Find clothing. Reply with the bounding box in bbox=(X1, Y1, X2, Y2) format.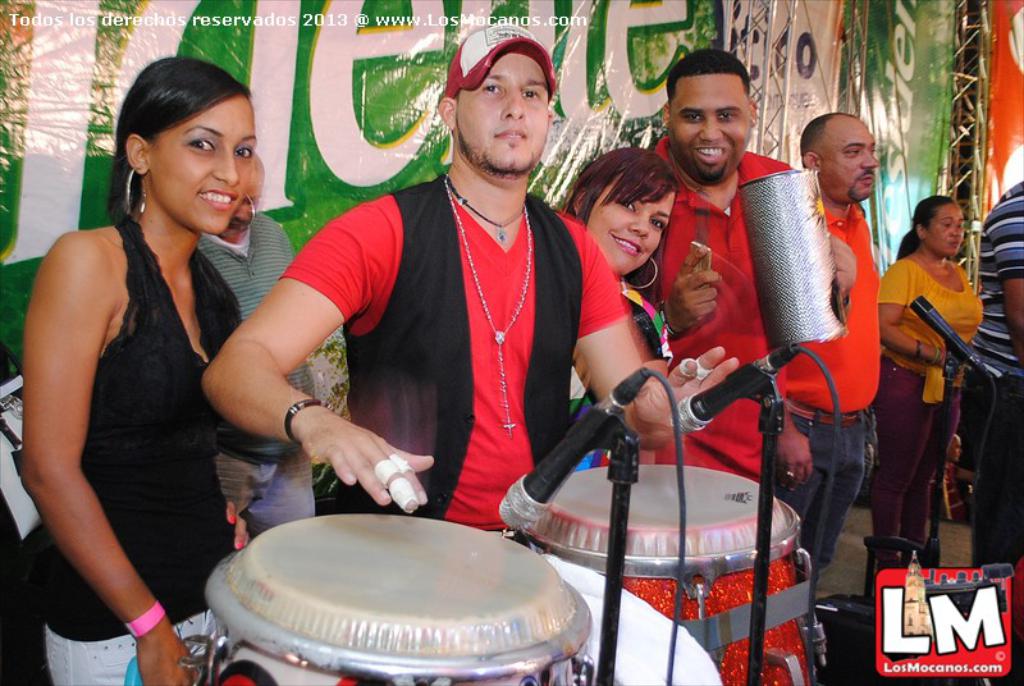
bbox=(564, 291, 671, 451).
